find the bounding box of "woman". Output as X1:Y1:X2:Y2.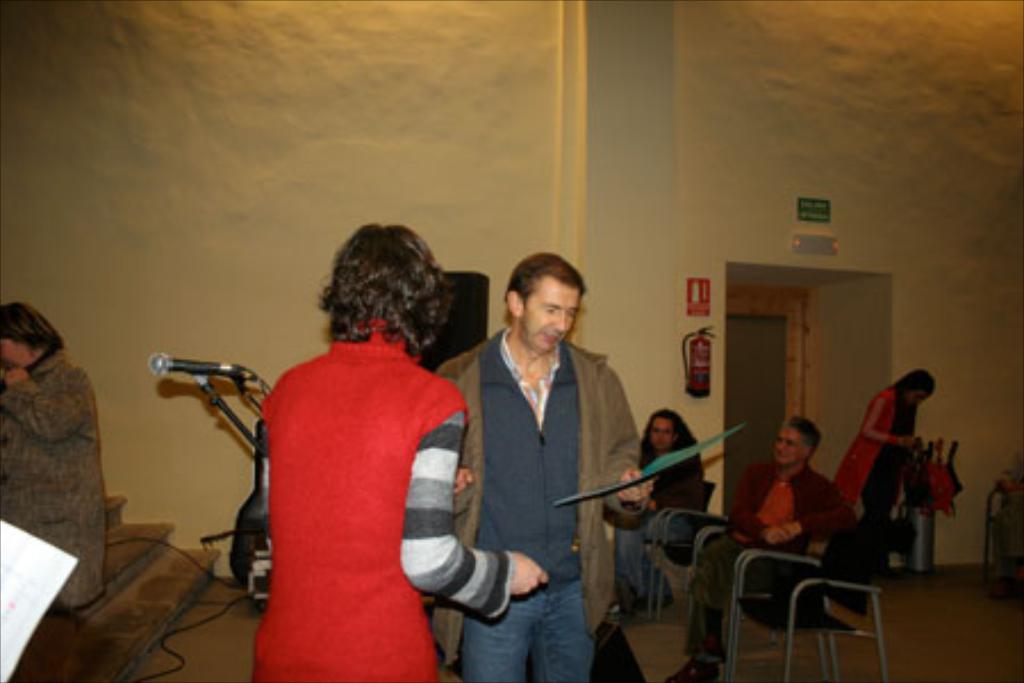
831:371:935:592.
